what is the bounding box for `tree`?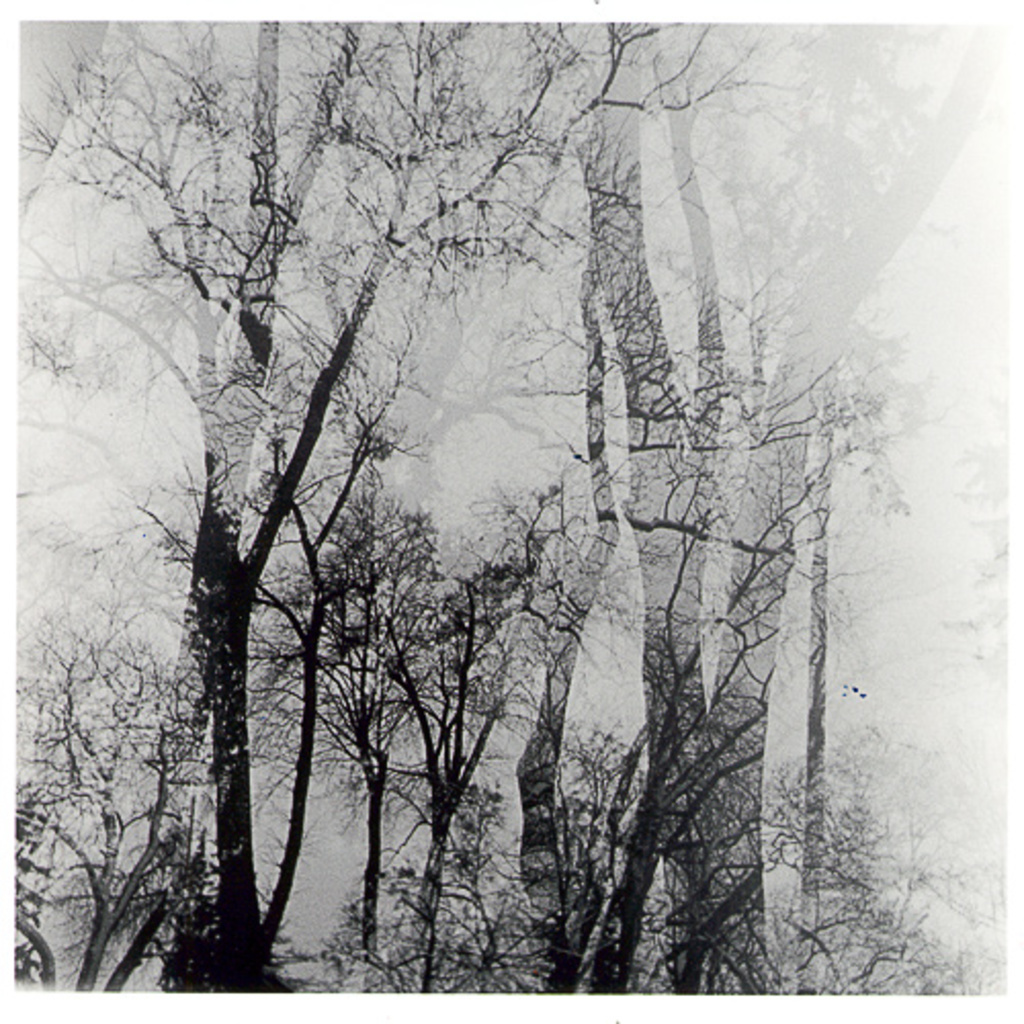
bbox=(479, 344, 942, 983).
